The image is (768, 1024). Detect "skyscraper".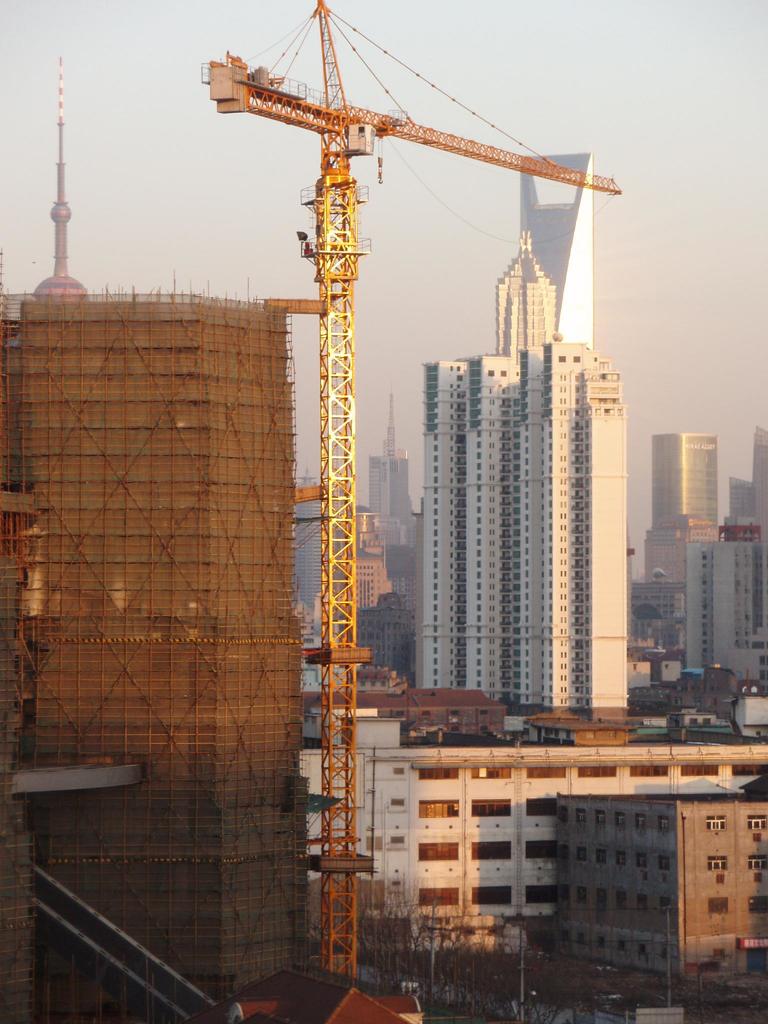
Detection: {"x1": 640, "y1": 432, "x2": 712, "y2": 607}.
